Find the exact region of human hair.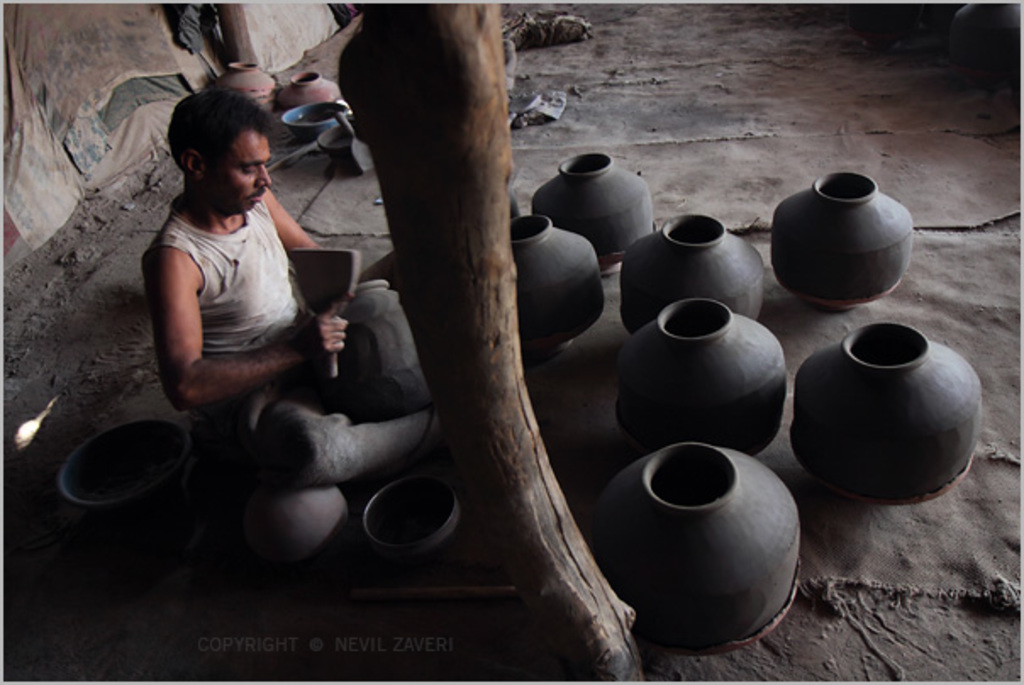
Exact region: 156 88 254 181.
